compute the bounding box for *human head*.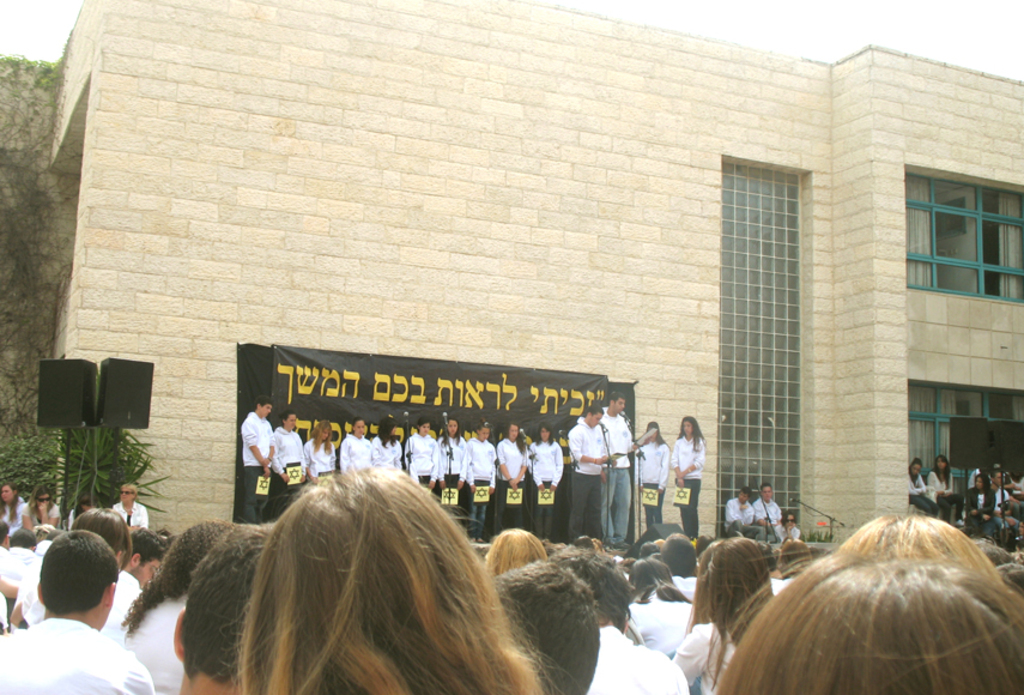
detection(449, 418, 459, 437).
